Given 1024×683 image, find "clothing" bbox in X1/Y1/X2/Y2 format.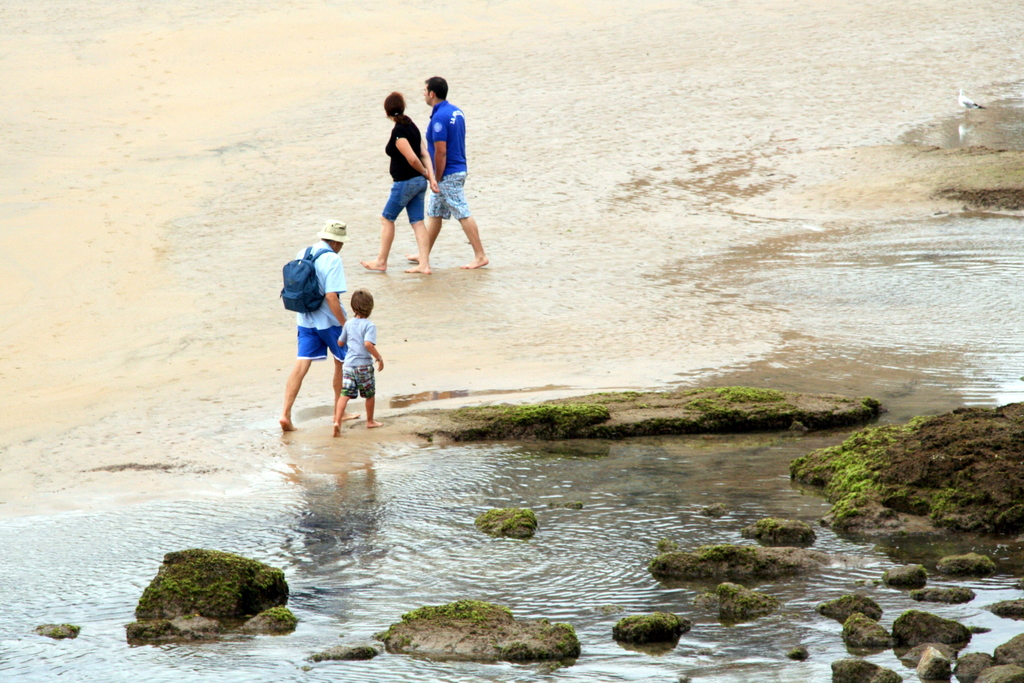
424/93/469/226.
